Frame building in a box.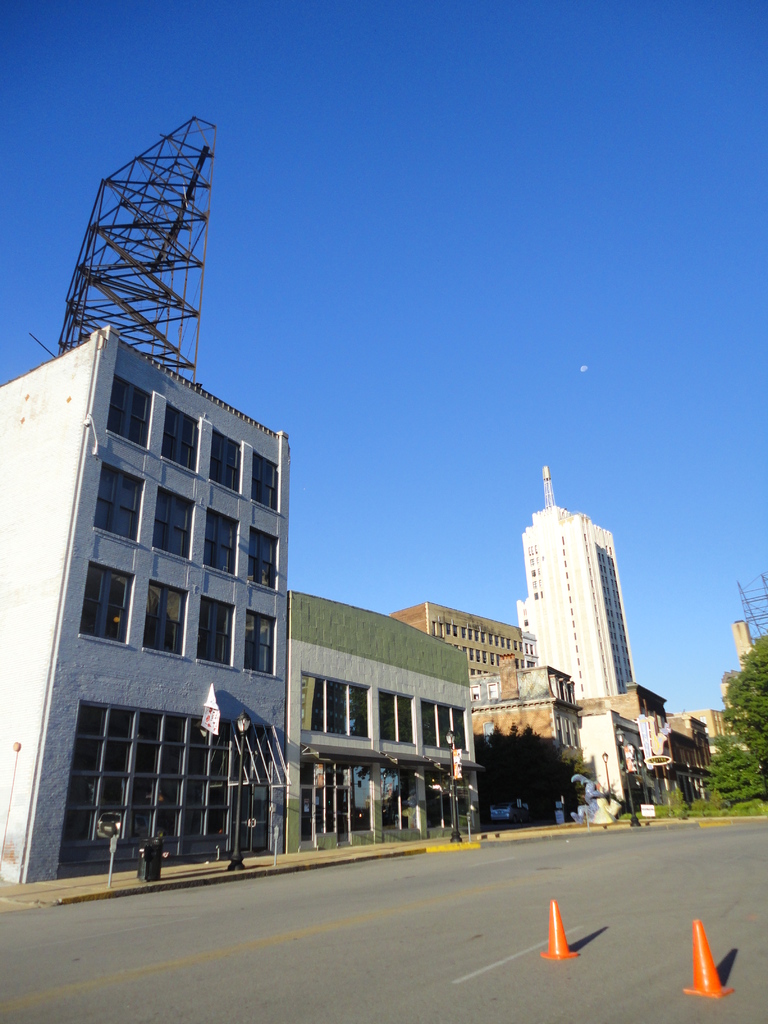
<region>525, 468, 631, 817</region>.
